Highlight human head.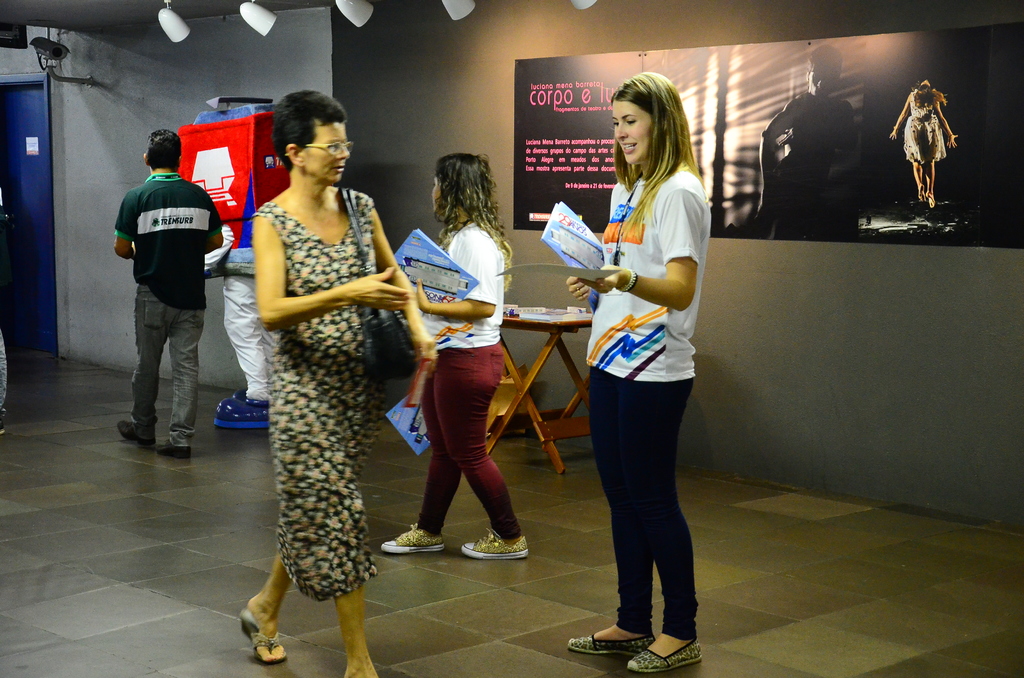
Highlighted region: x1=140 y1=127 x2=182 y2=173.
